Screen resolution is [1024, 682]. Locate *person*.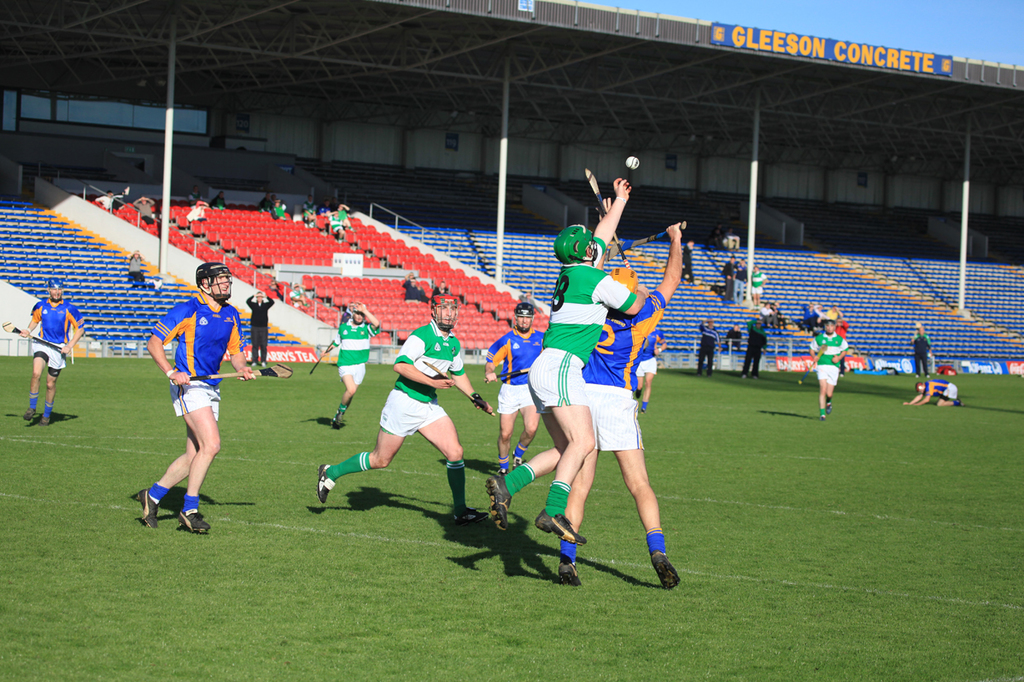
x1=902 y1=382 x2=964 y2=410.
